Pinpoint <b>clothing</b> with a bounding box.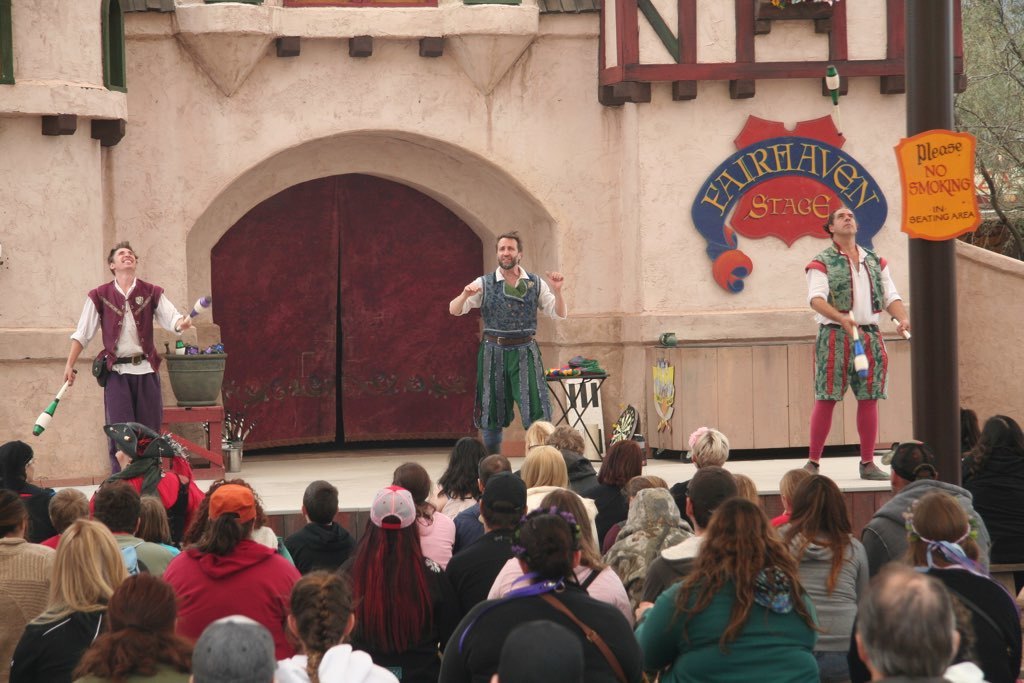
[x1=77, y1=644, x2=198, y2=682].
